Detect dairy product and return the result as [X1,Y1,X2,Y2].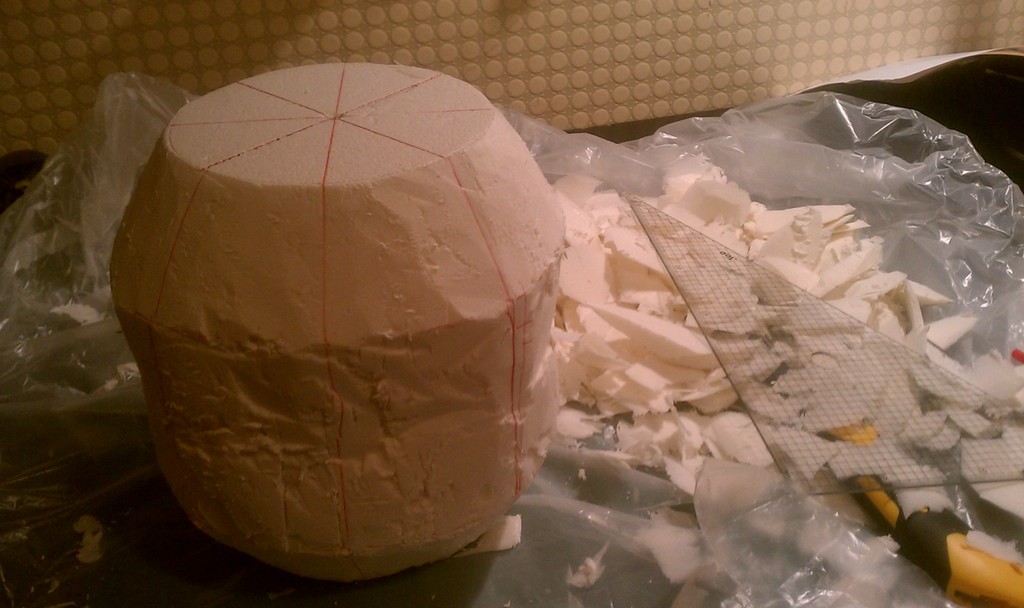
[850,383,927,483].
